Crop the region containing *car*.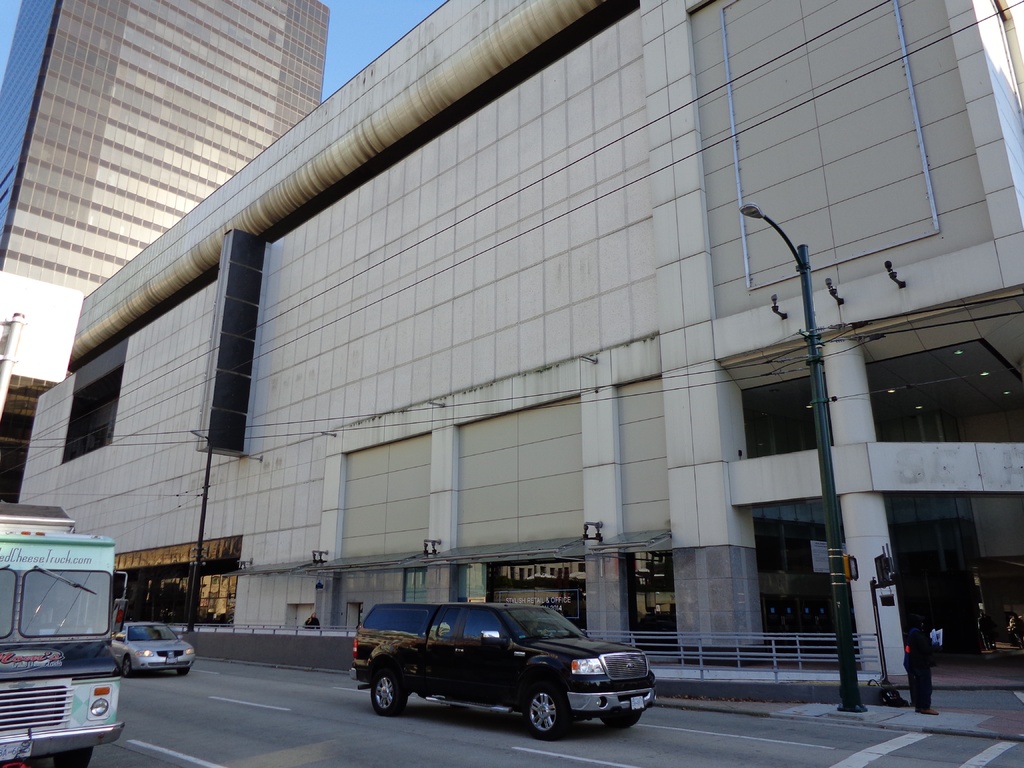
Crop region: detection(346, 593, 666, 745).
